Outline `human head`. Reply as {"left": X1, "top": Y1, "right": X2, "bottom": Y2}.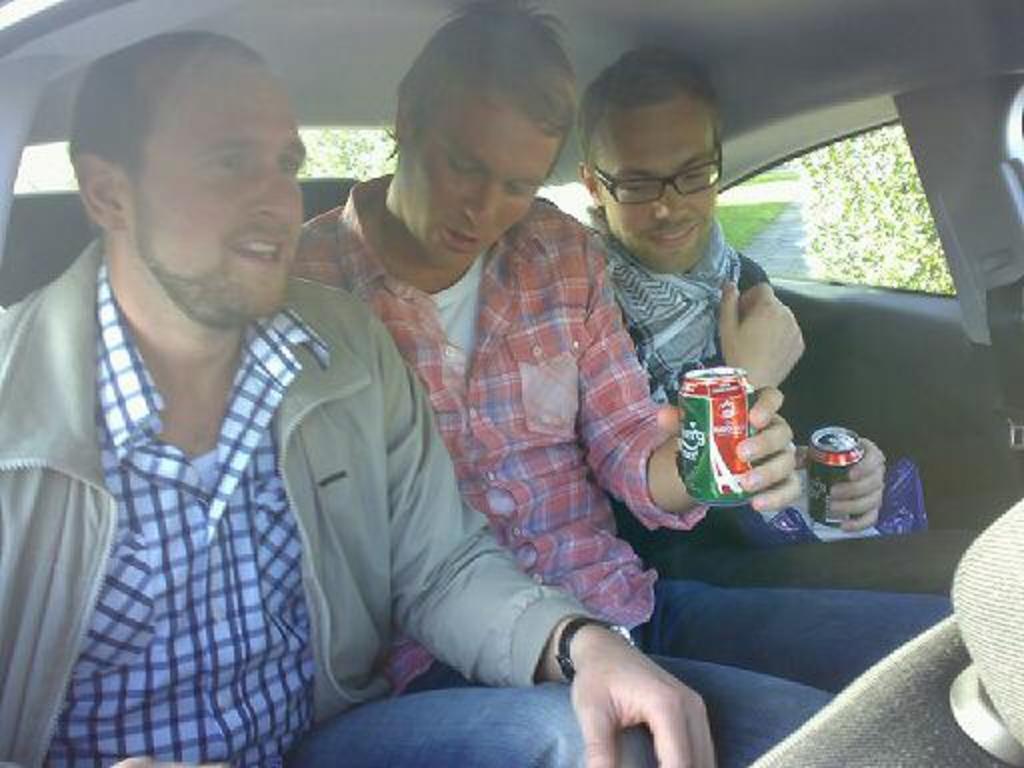
{"left": 102, "top": 20, "right": 294, "bottom": 292}.
